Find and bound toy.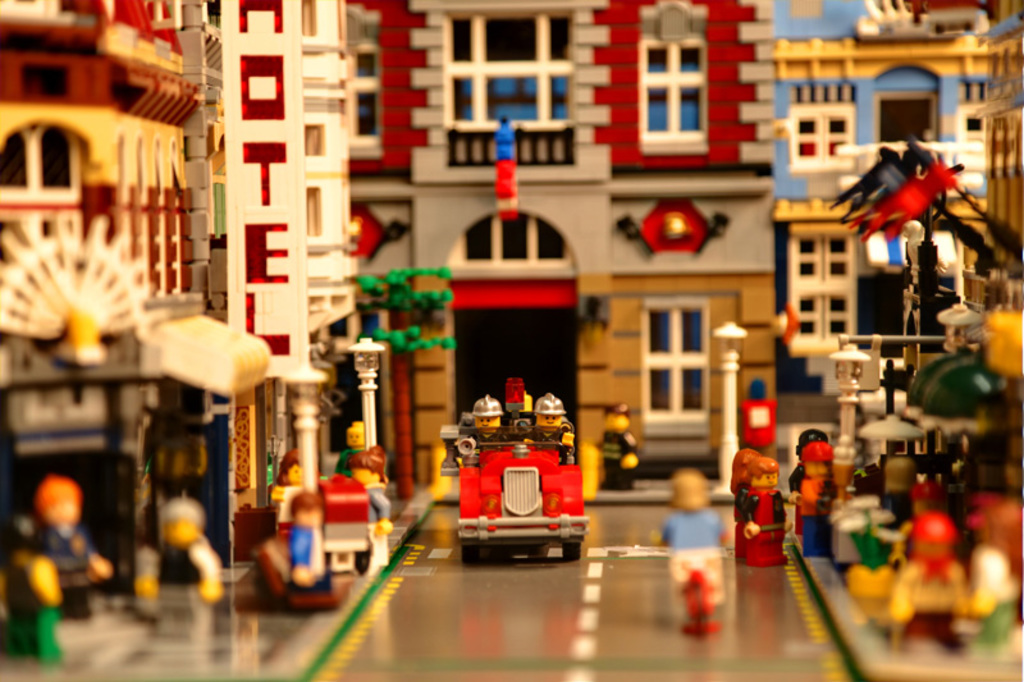
Bound: locate(38, 473, 138, 617).
